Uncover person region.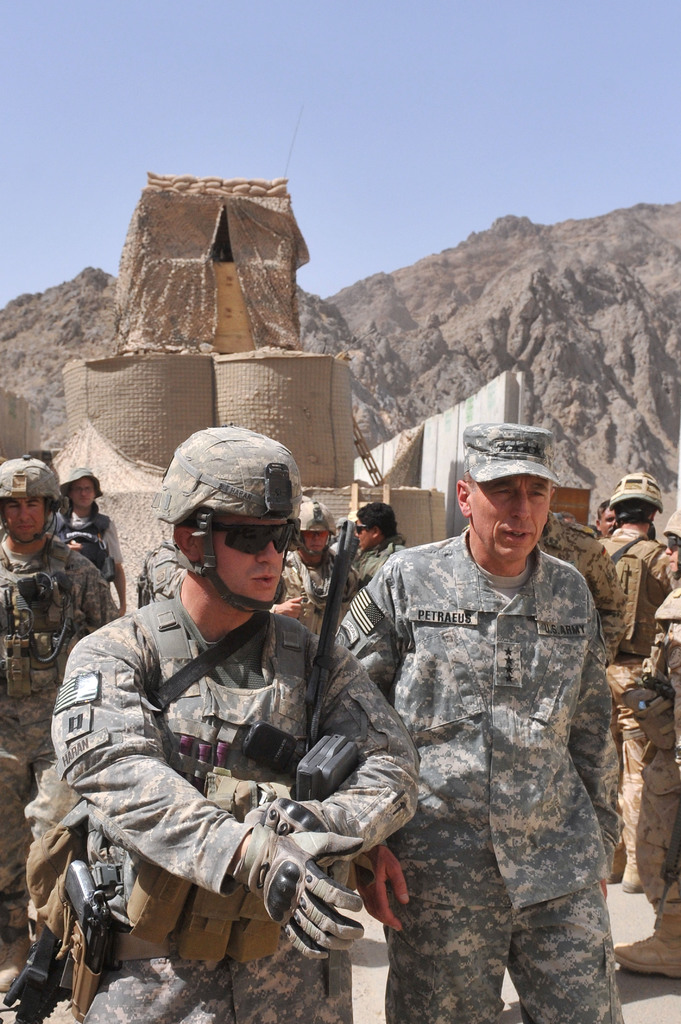
Uncovered: {"x1": 603, "y1": 472, "x2": 669, "y2": 895}.
